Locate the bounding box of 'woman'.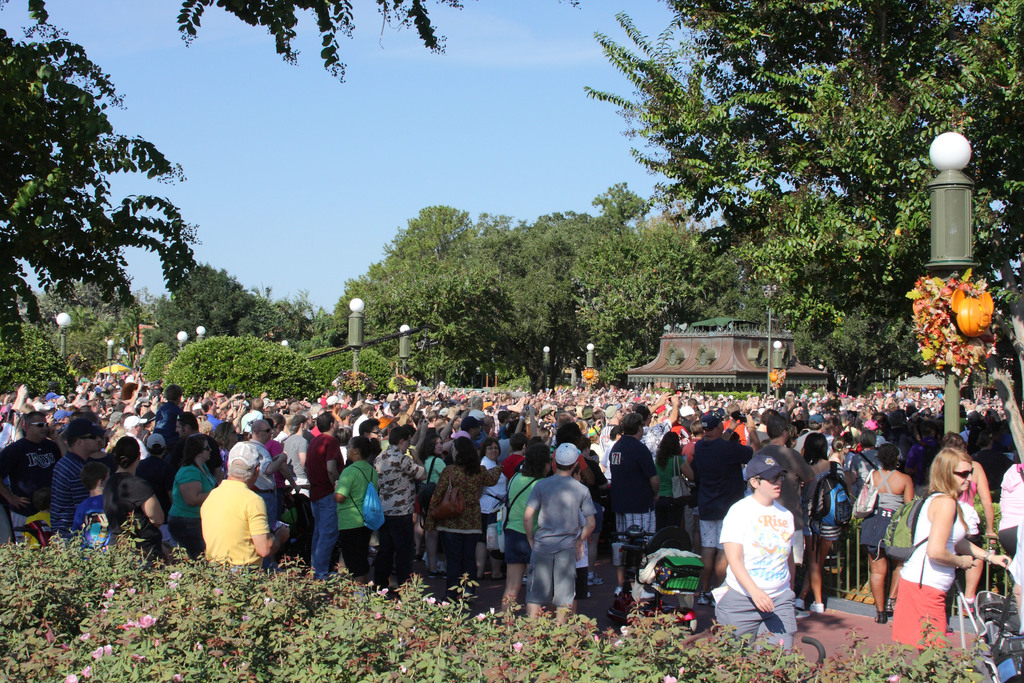
Bounding box: select_region(800, 434, 845, 618).
